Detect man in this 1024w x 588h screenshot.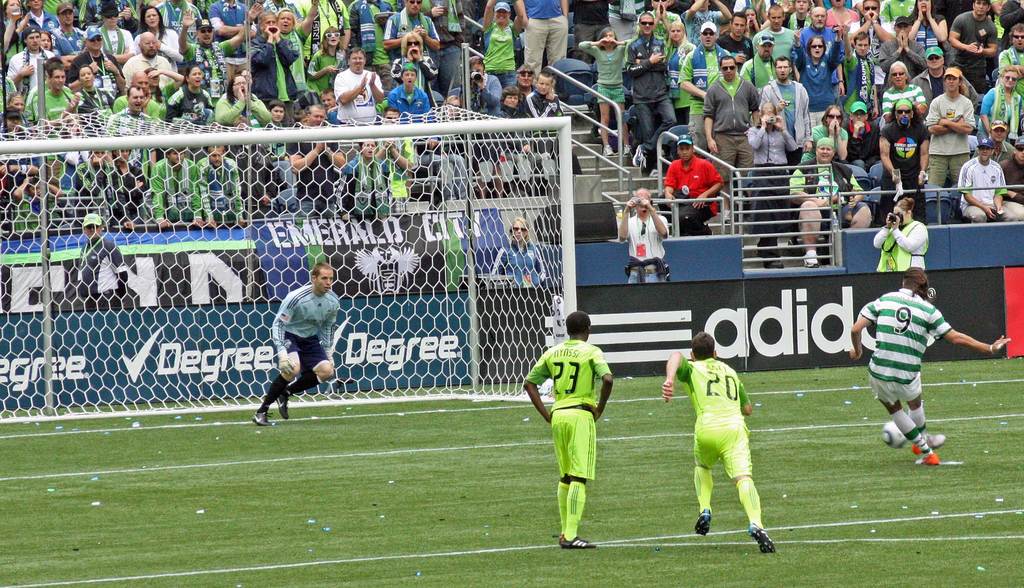
Detection: [206,0,253,82].
